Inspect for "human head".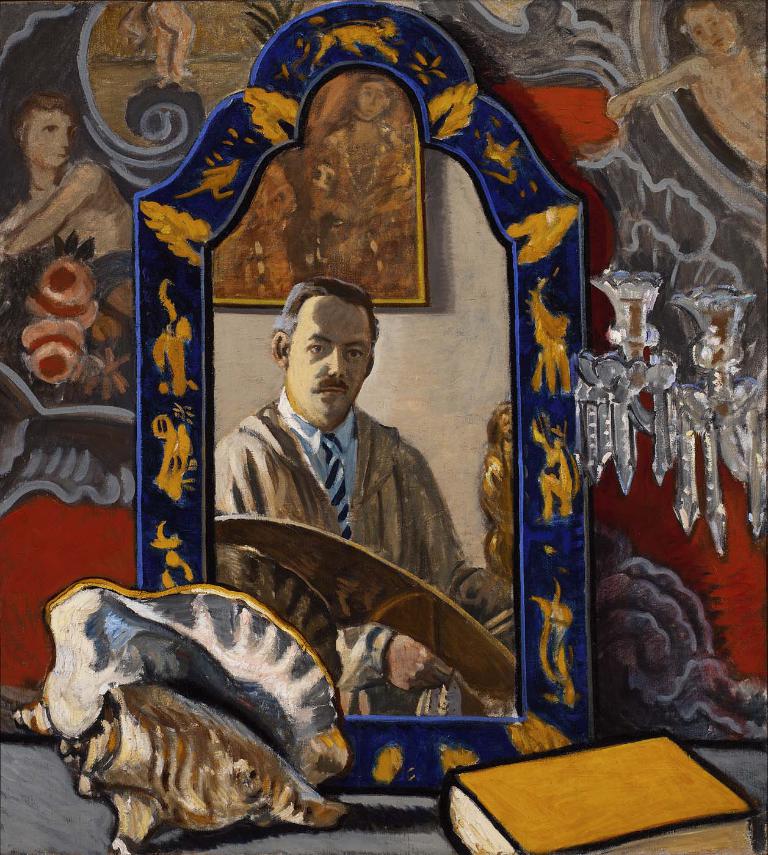
Inspection: region(264, 265, 389, 406).
